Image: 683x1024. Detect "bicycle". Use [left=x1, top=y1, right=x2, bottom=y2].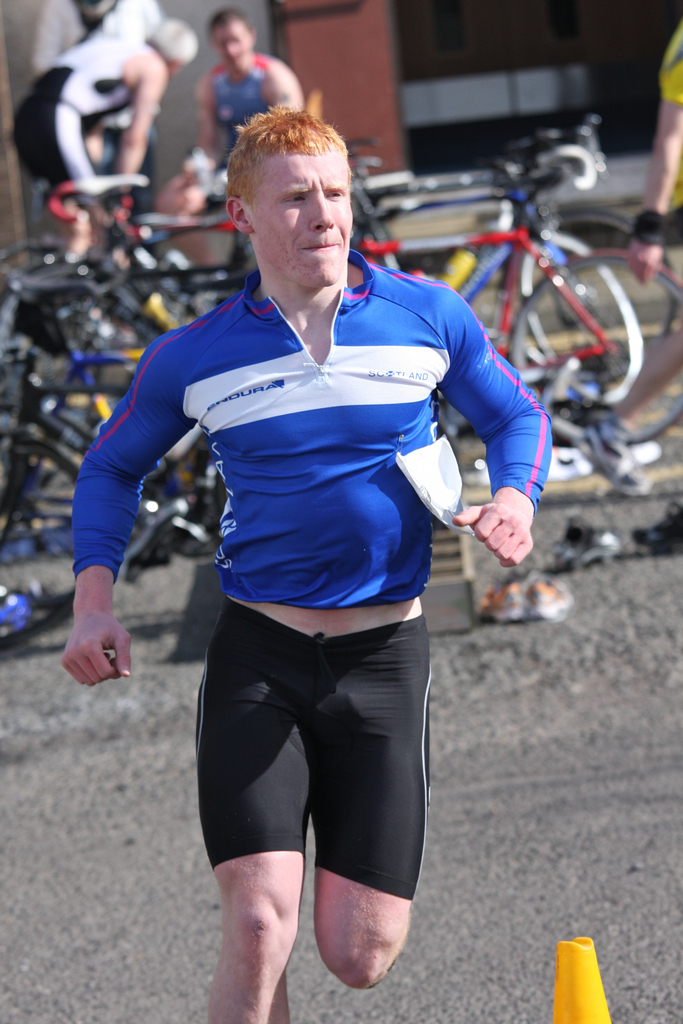
[left=0, top=271, right=150, bottom=444].
